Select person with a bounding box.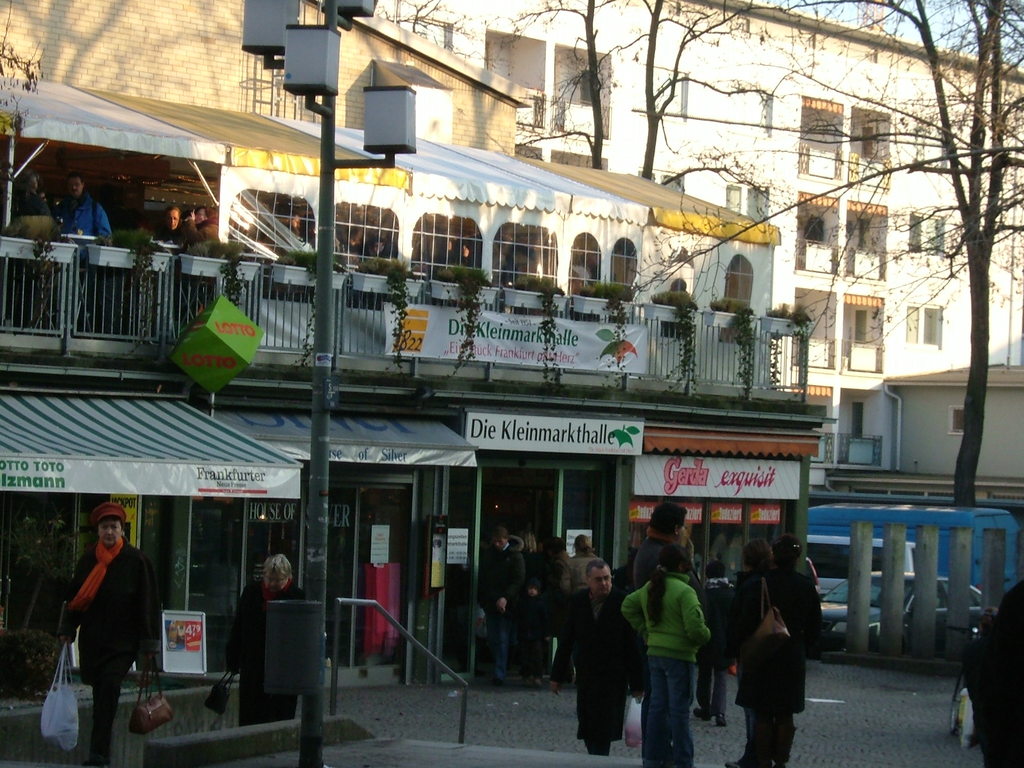
(58,496,164,767).
